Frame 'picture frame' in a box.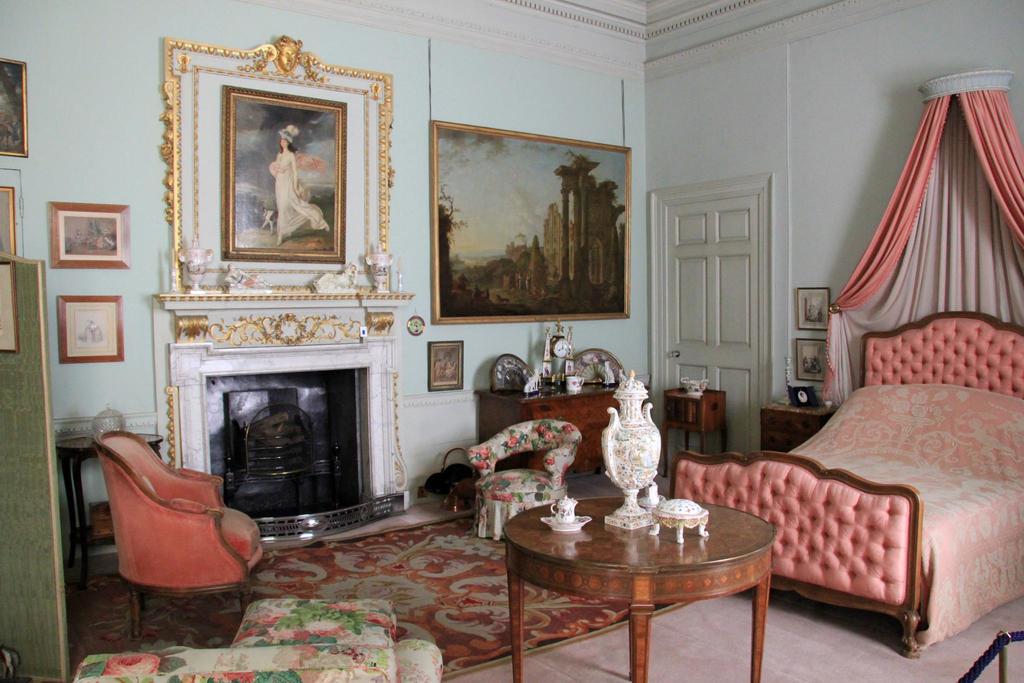
x1=789 y1=343 x2=829 y2=385.
